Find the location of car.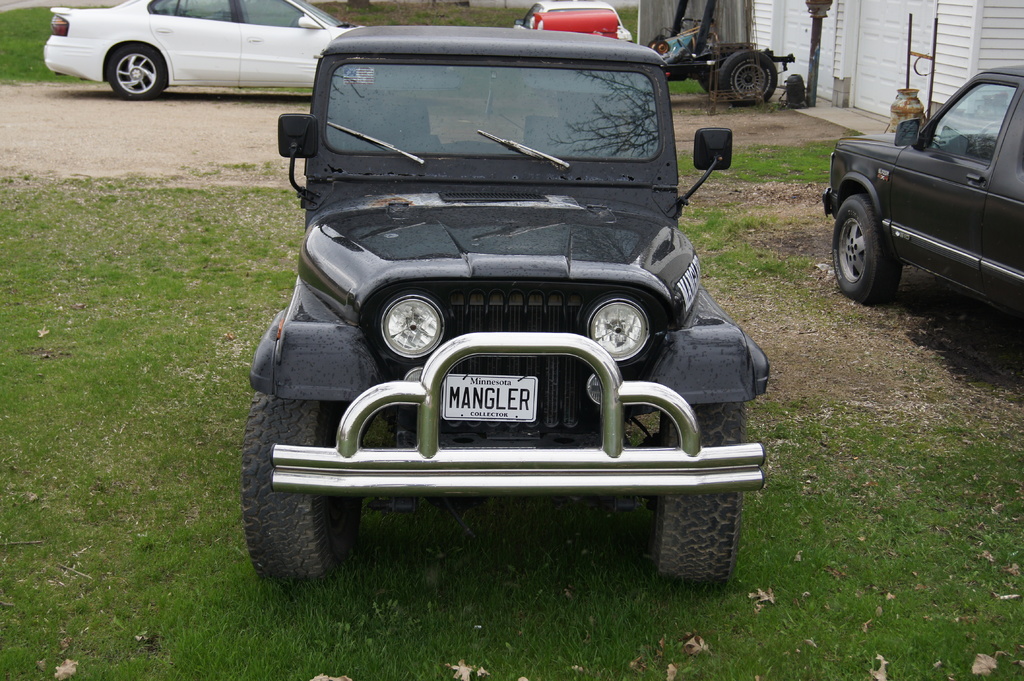
Location: rect(516, 0, 637, 47).
